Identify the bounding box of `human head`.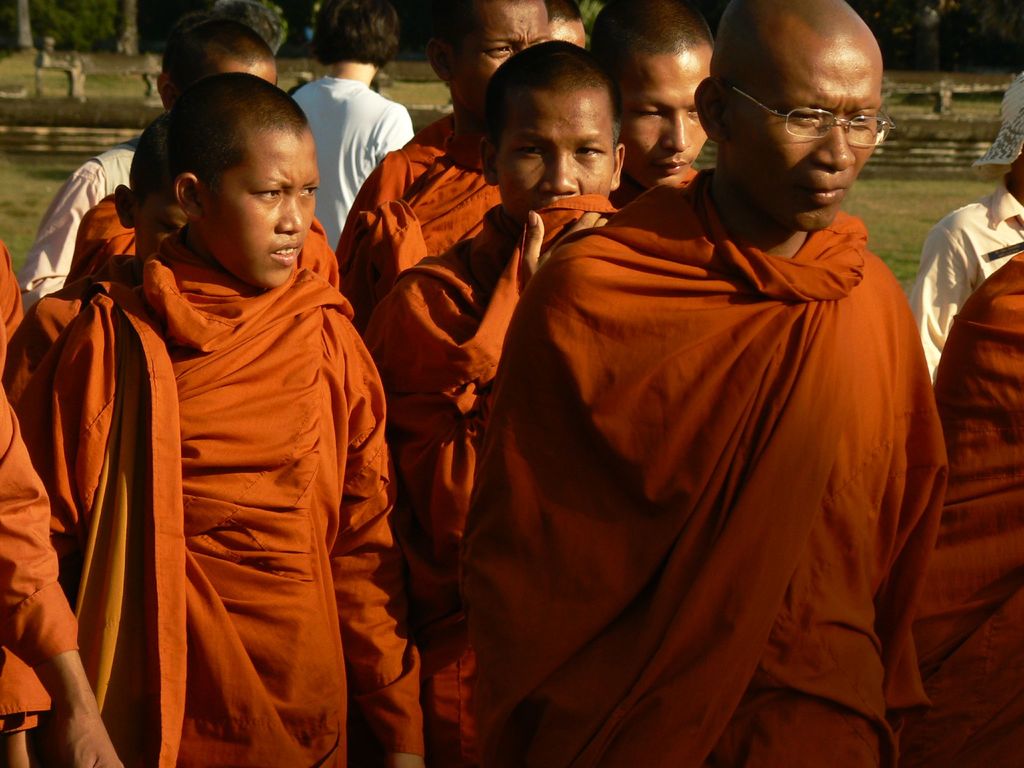
426:0:548:108.
